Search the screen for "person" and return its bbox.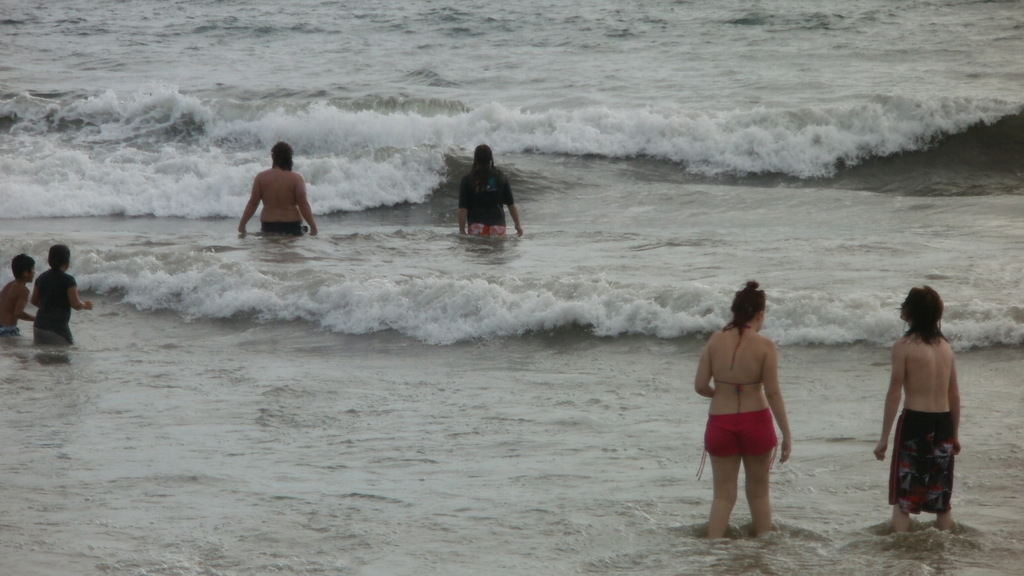
Found: Rect(455, 143, 524, 236).
